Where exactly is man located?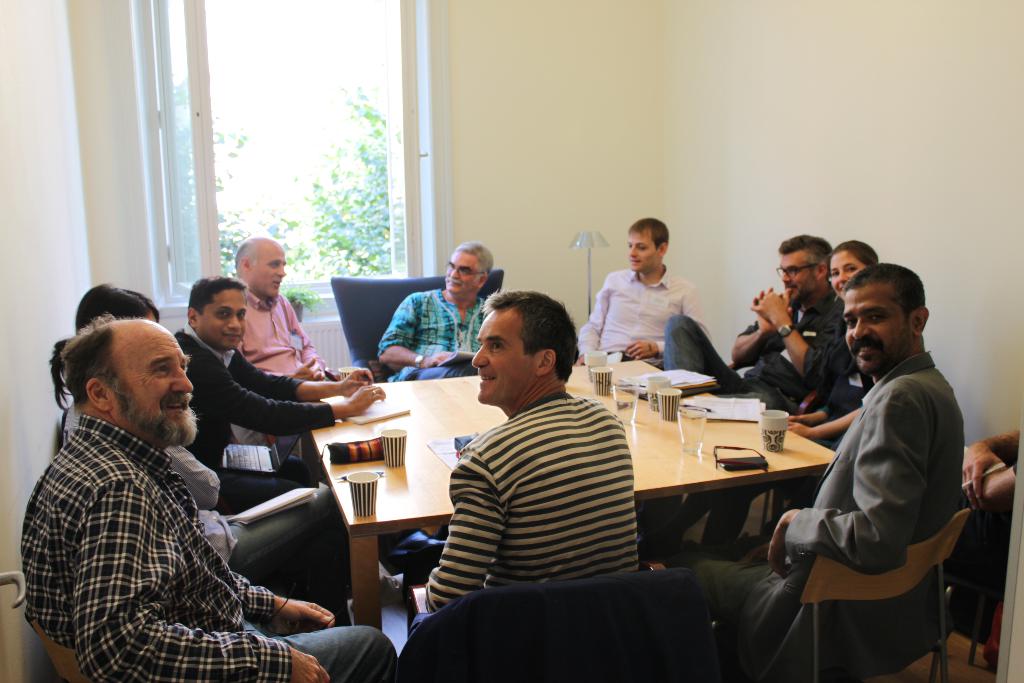
Its bounding box is <region>13, 313, 410, 682</region>.
